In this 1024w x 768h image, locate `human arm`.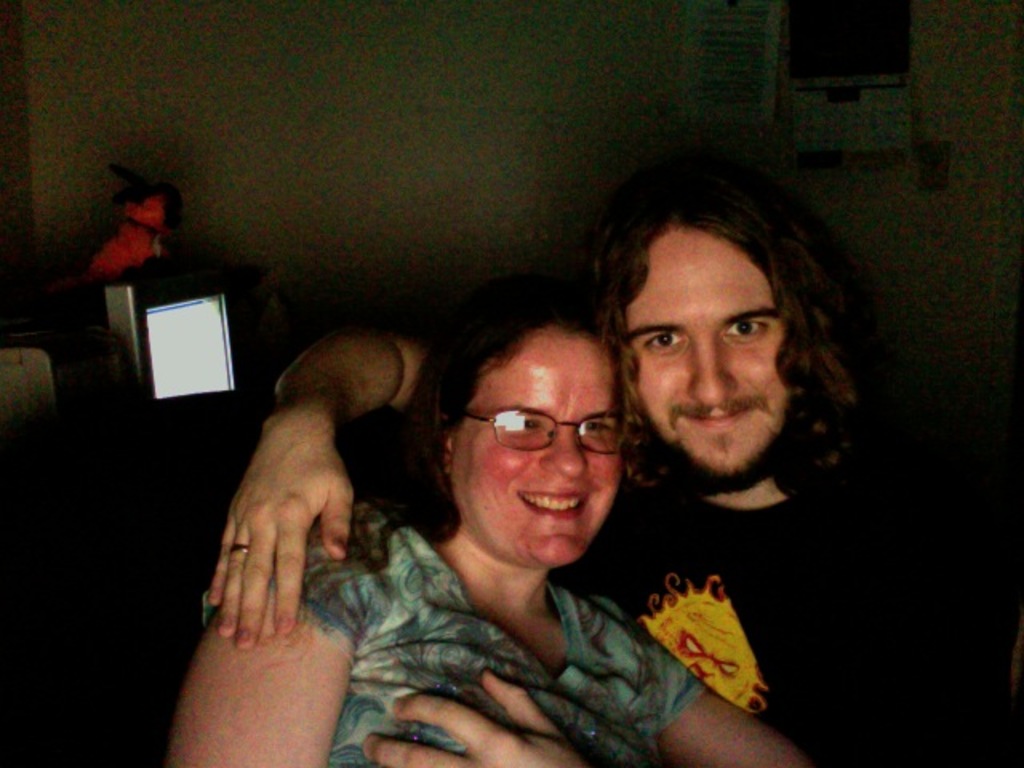
Bounding box: {"left": 357, "top": 661, "right": 574, "bottom": 766}.
